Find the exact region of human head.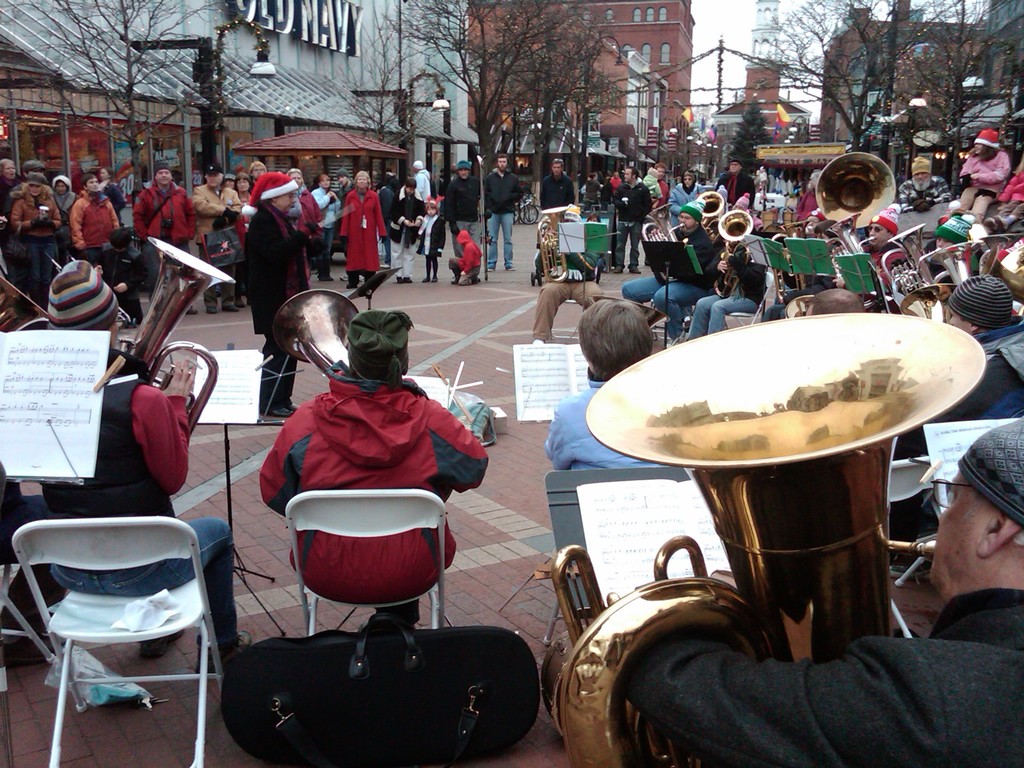
Exact region: left=22, top=160, right=48, bottom=173.
